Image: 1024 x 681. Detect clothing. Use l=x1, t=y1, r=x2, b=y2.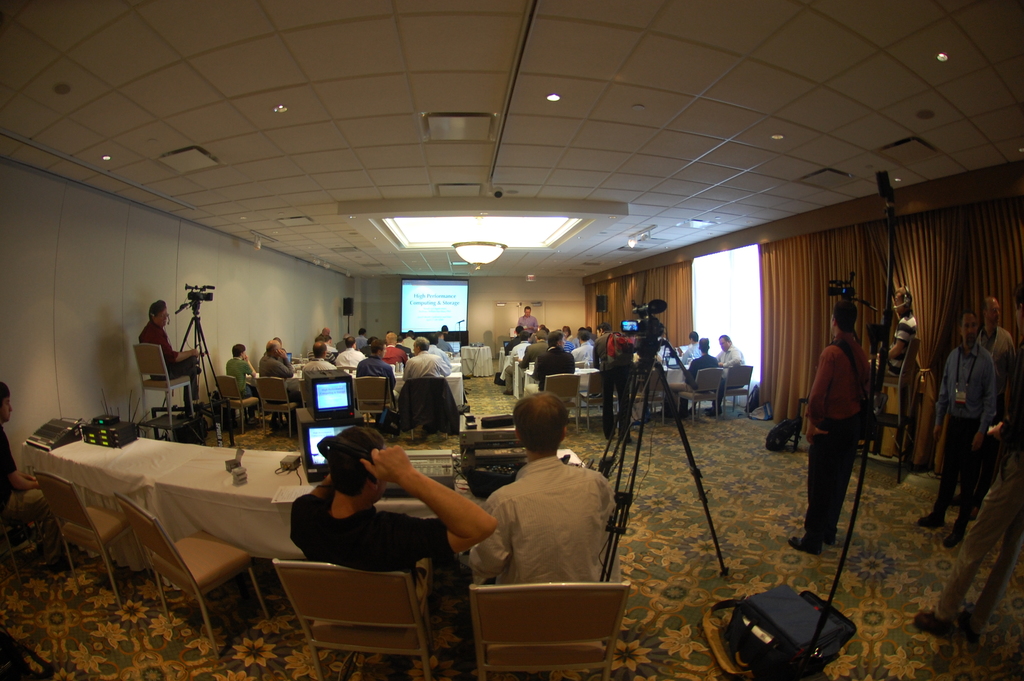
l=285, t=495, r=451, b=647.
